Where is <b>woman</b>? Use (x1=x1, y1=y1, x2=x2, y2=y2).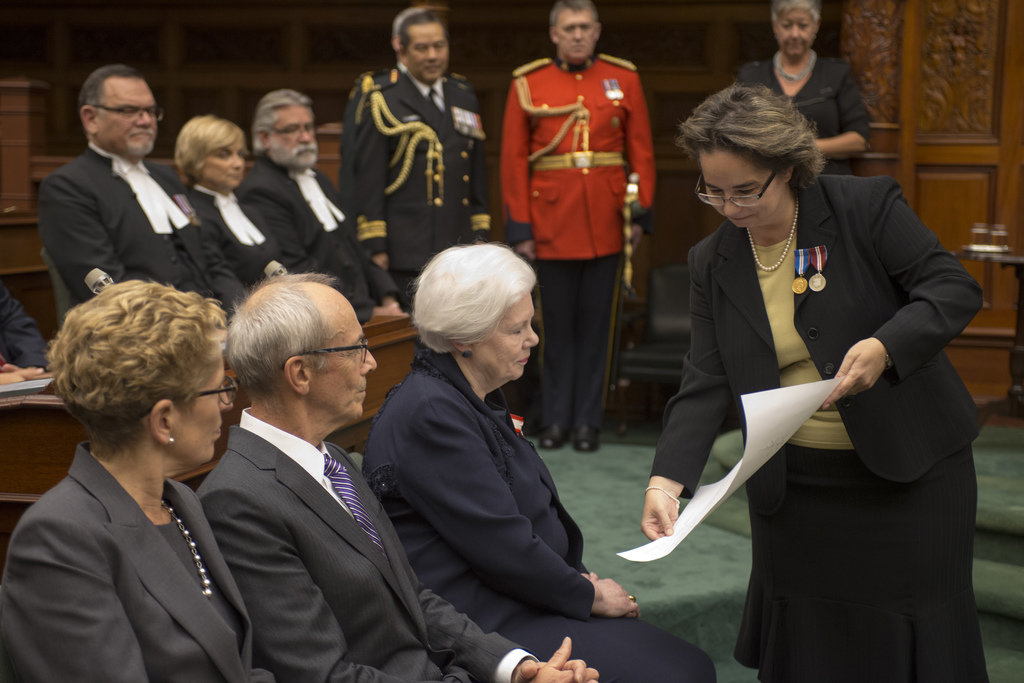
(x1=365, y1=239, x2=722, y2=681).
